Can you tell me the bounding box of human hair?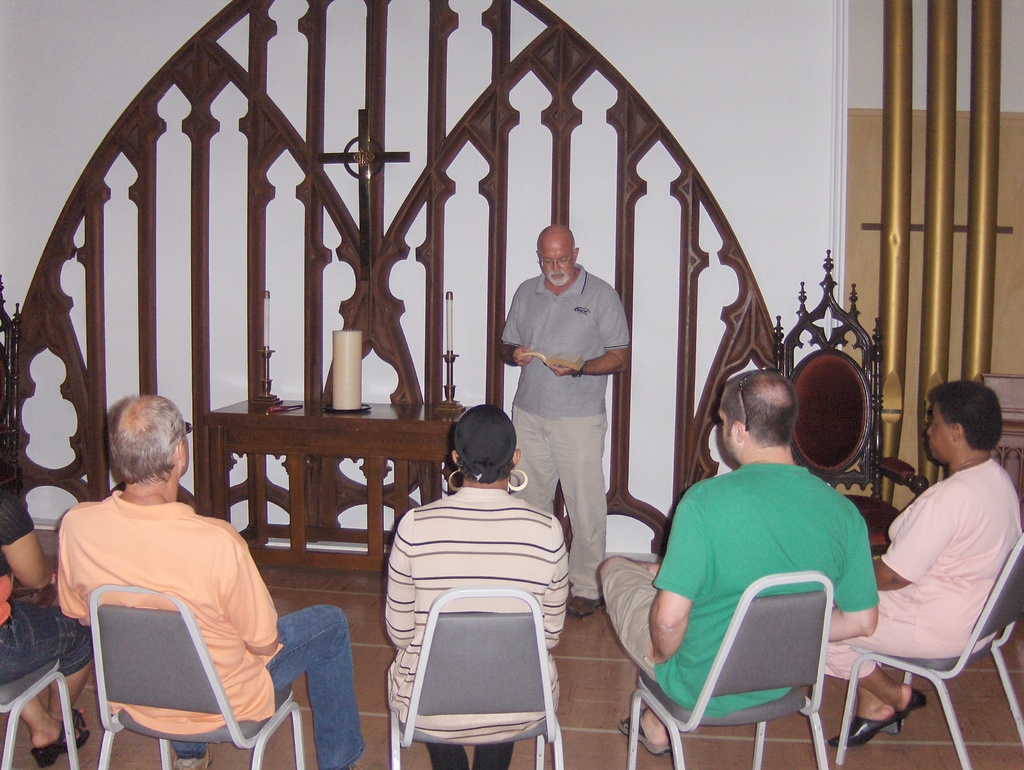
bbox(719, 369, 801, 449).
